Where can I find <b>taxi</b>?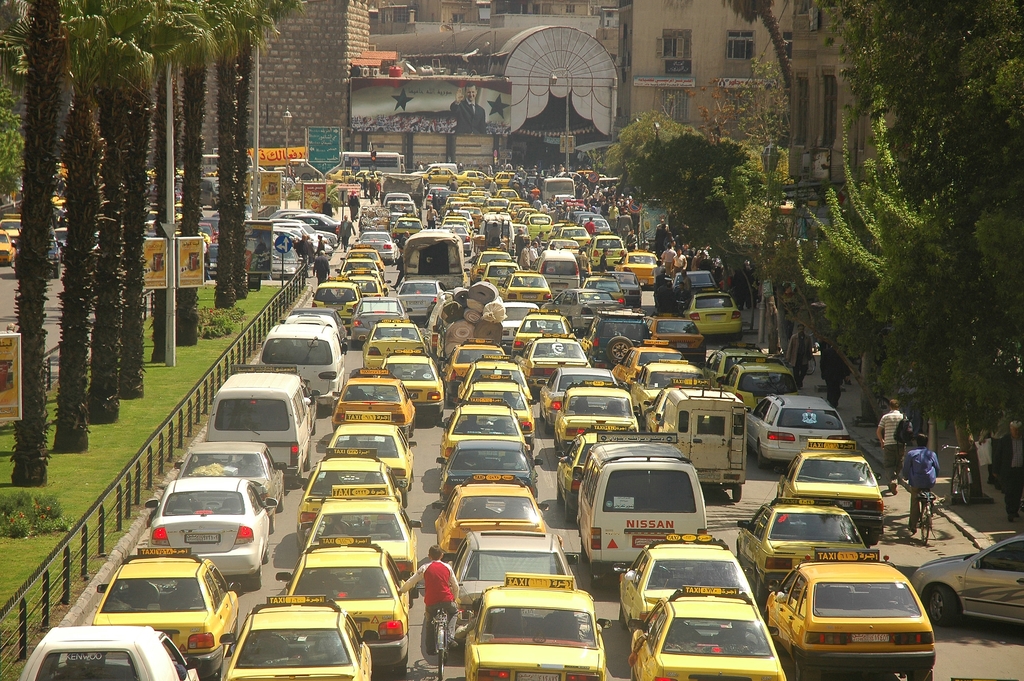
You can find it at (642, 314, 709, 360).
